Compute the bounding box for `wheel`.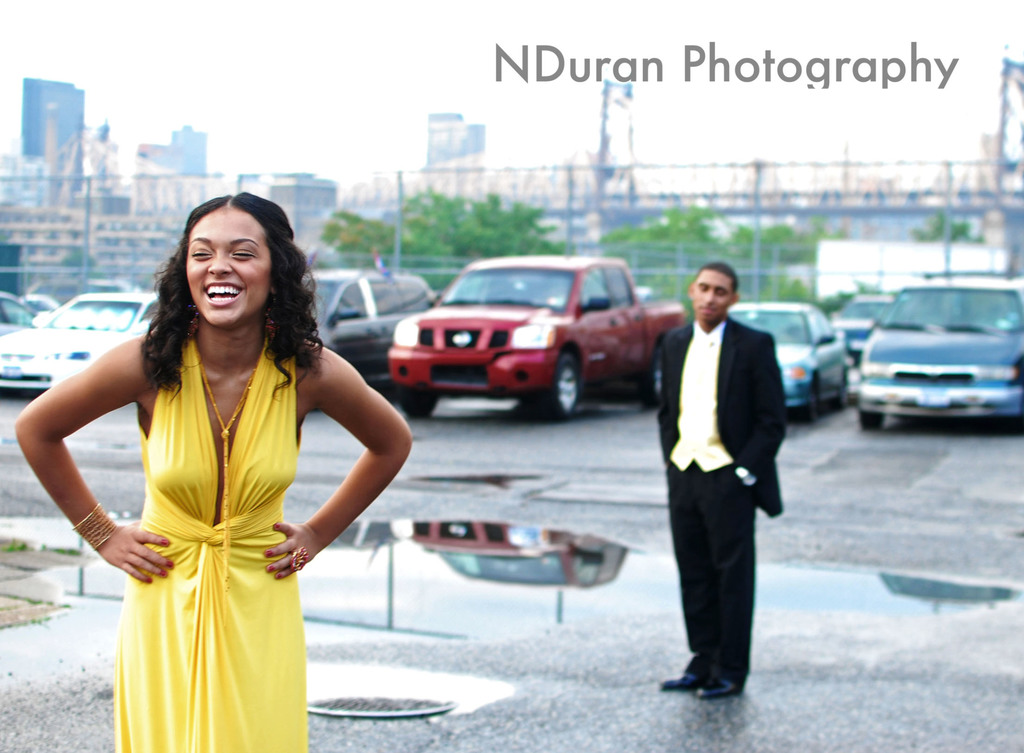
l=831, t=383, r=849, b=409.
